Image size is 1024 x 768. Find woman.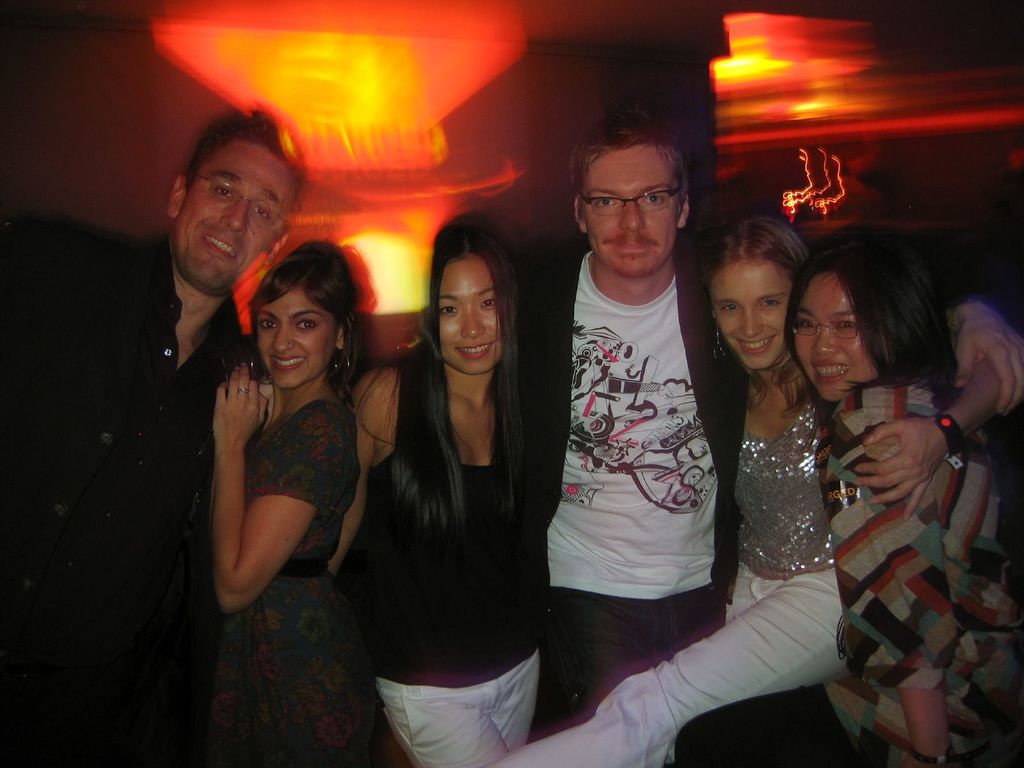
(328,228,549,767).
